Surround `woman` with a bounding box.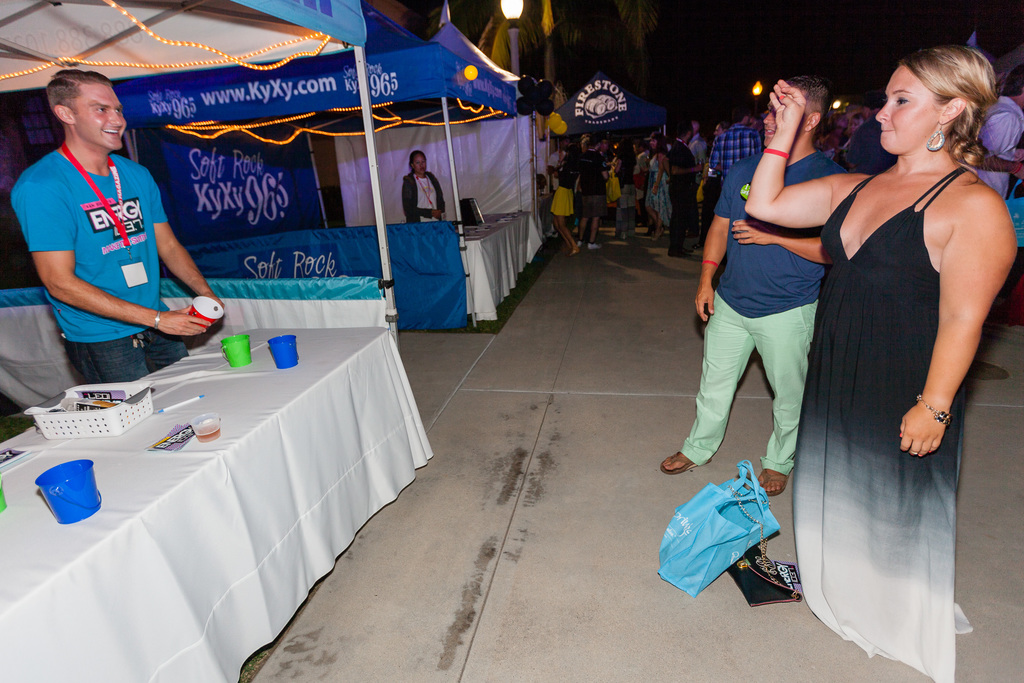
bbox(850, 112, 862, 131).
